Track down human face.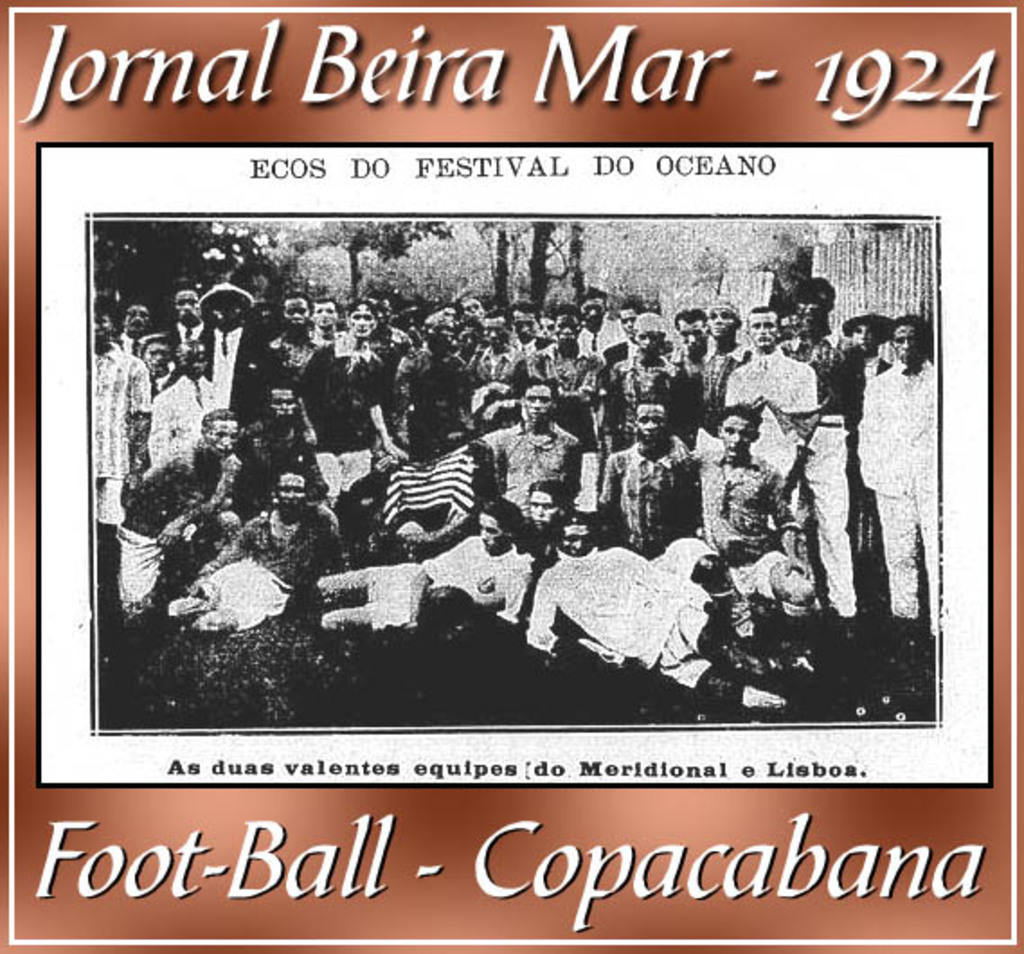
Tracked to box(176, 292, 205, 326).
